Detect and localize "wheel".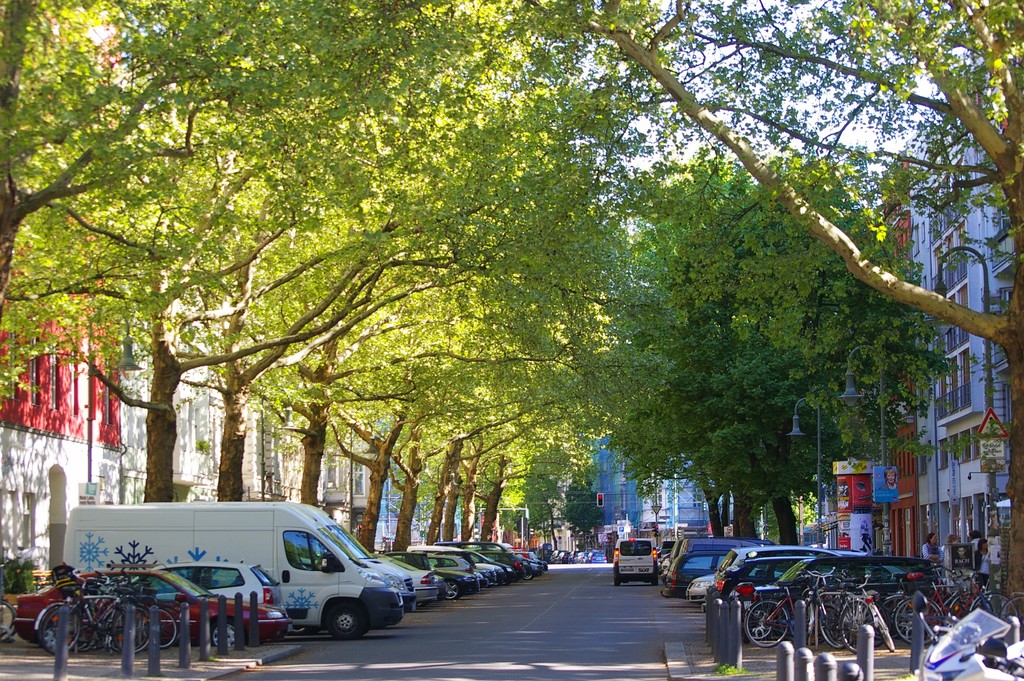
Localized at locate(327, 599, 368, 639).
